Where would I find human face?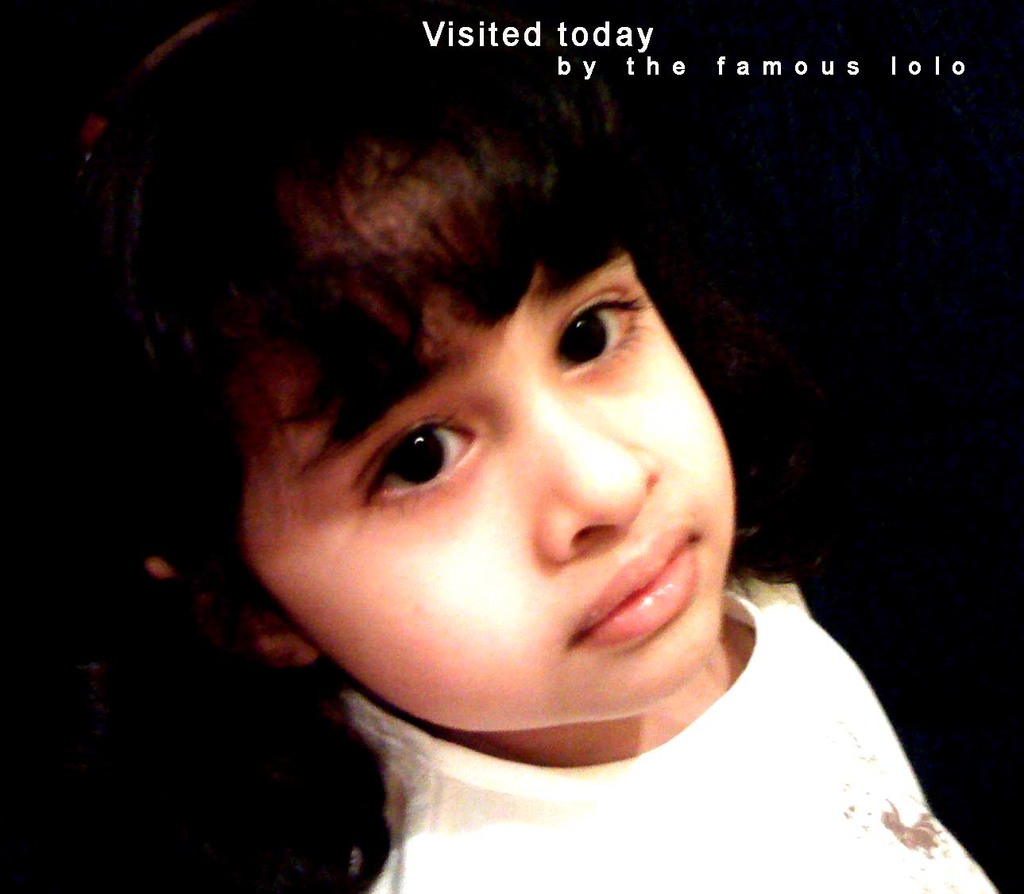
At {"left": 248, "top": 195, "right": 736, "bottom": 743}.
